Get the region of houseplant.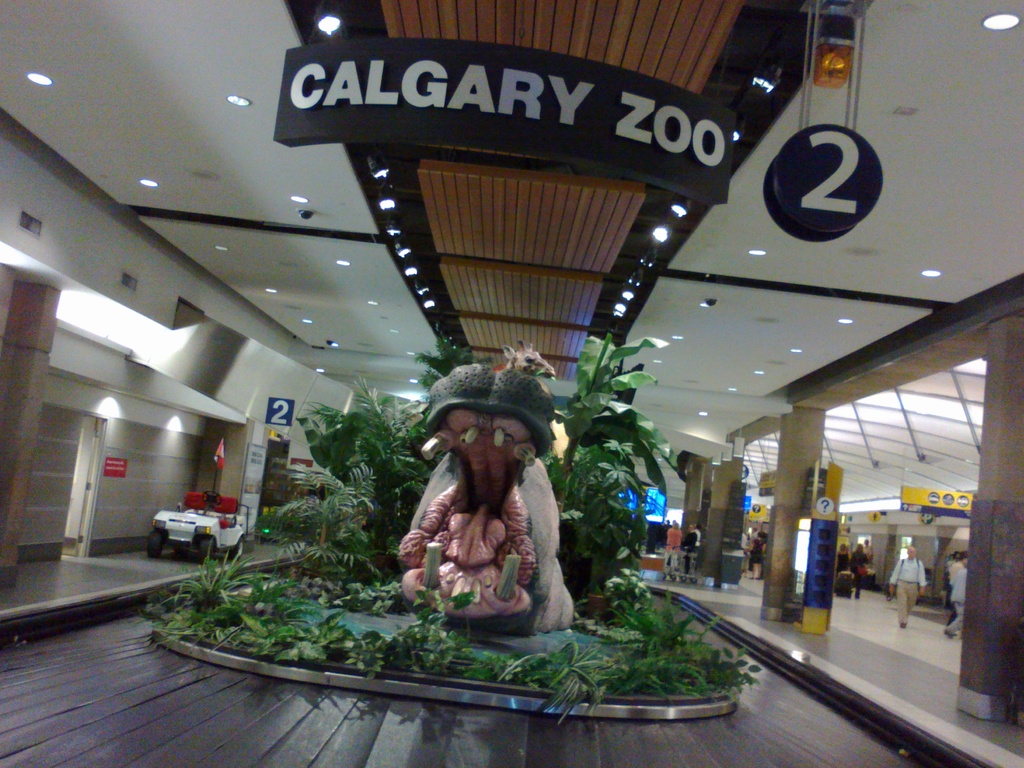
584/581/612/618.
